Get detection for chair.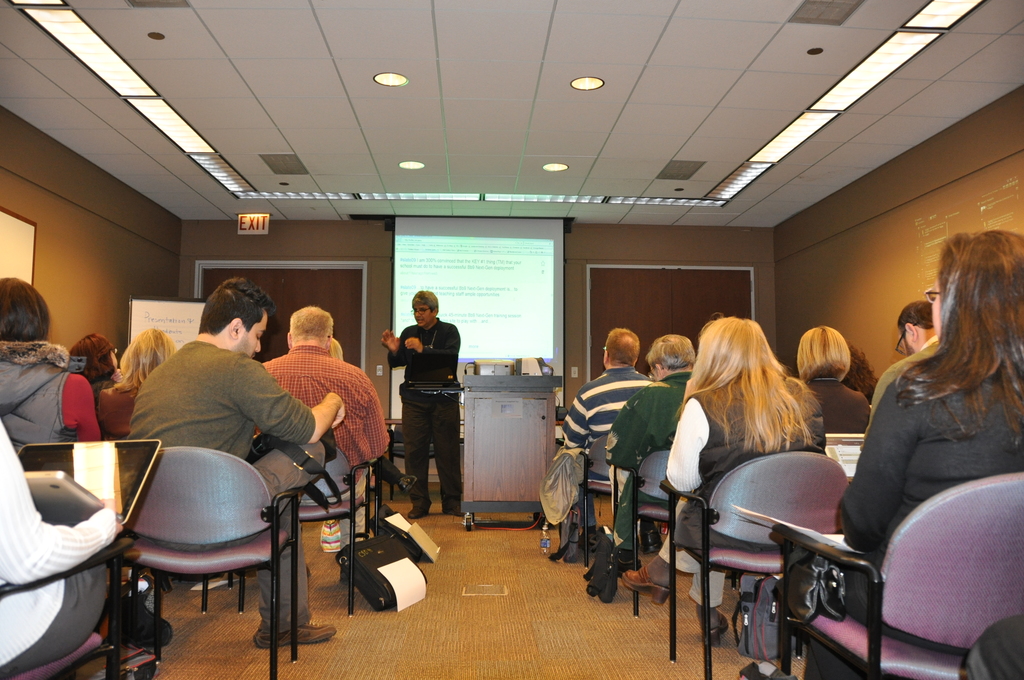
Detection: 660 448 850 679.
